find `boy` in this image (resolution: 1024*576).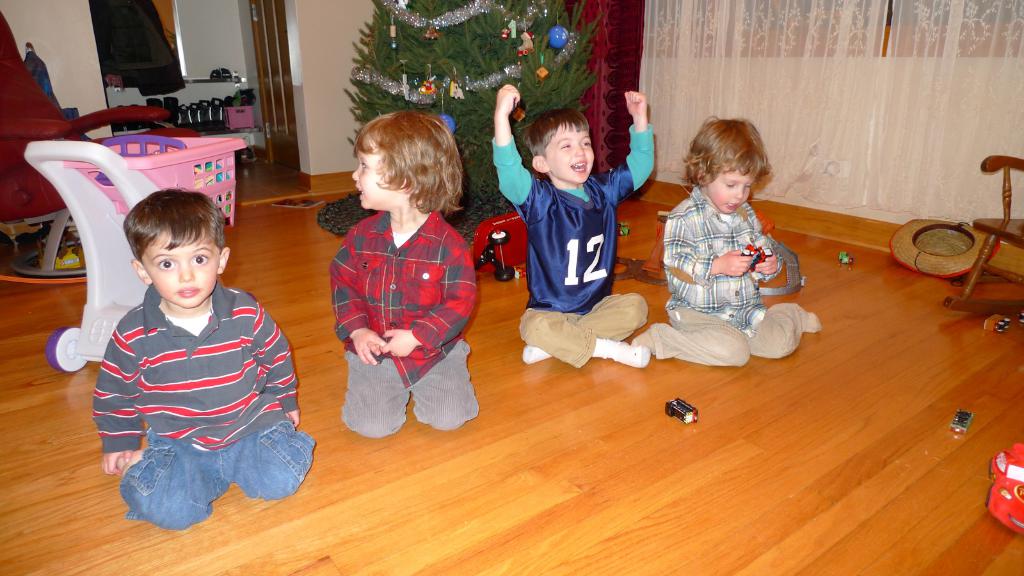
pyautogui.locateOnScreen(494, 84, 660, 369).
